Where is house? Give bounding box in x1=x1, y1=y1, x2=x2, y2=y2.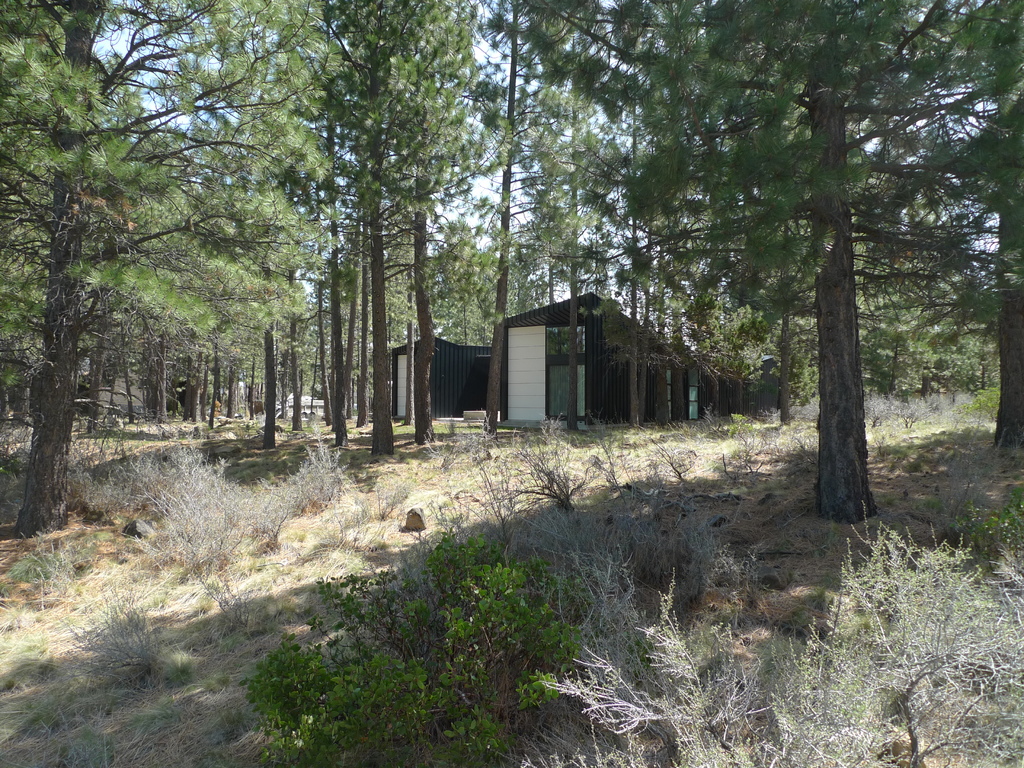
x1=284, y1=389, x2=323, y2=424.
